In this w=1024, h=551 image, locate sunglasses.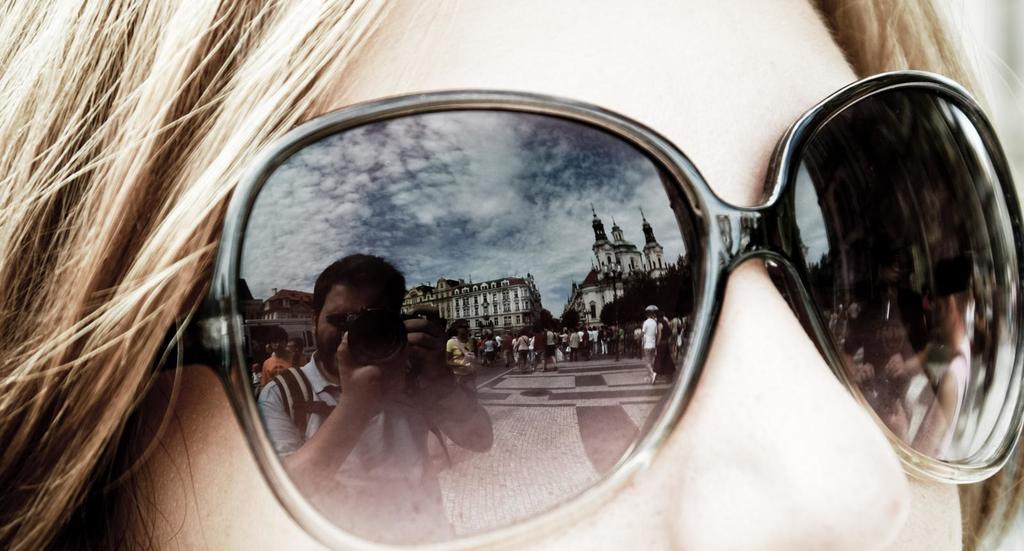
Bounding box: locate(143, 69, 1023, 550).
